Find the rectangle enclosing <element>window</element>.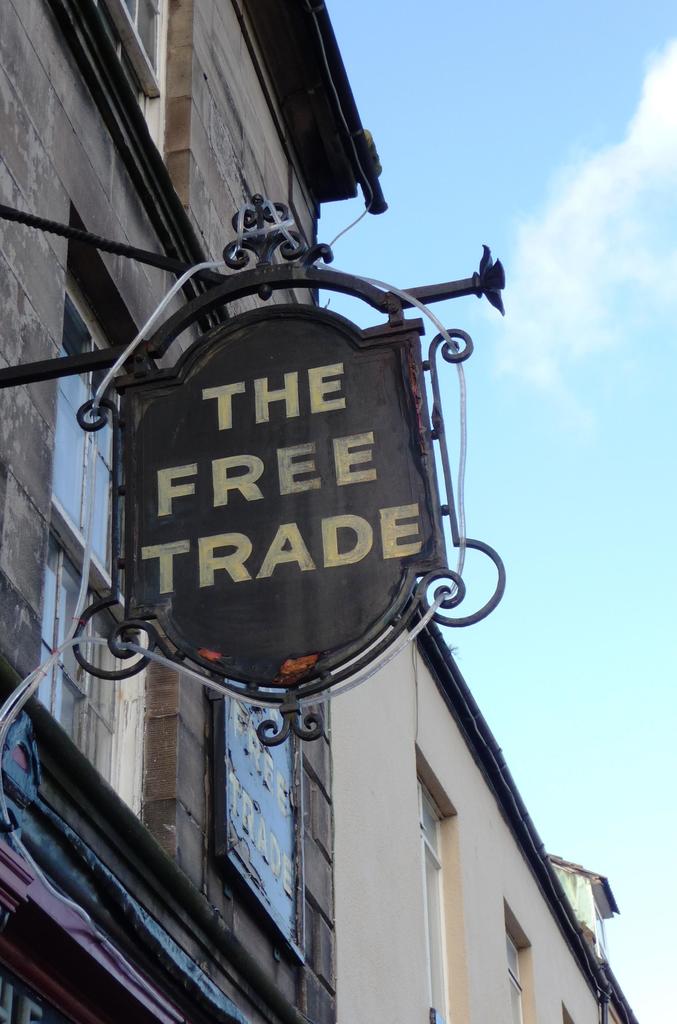
490,922,548,1018.
